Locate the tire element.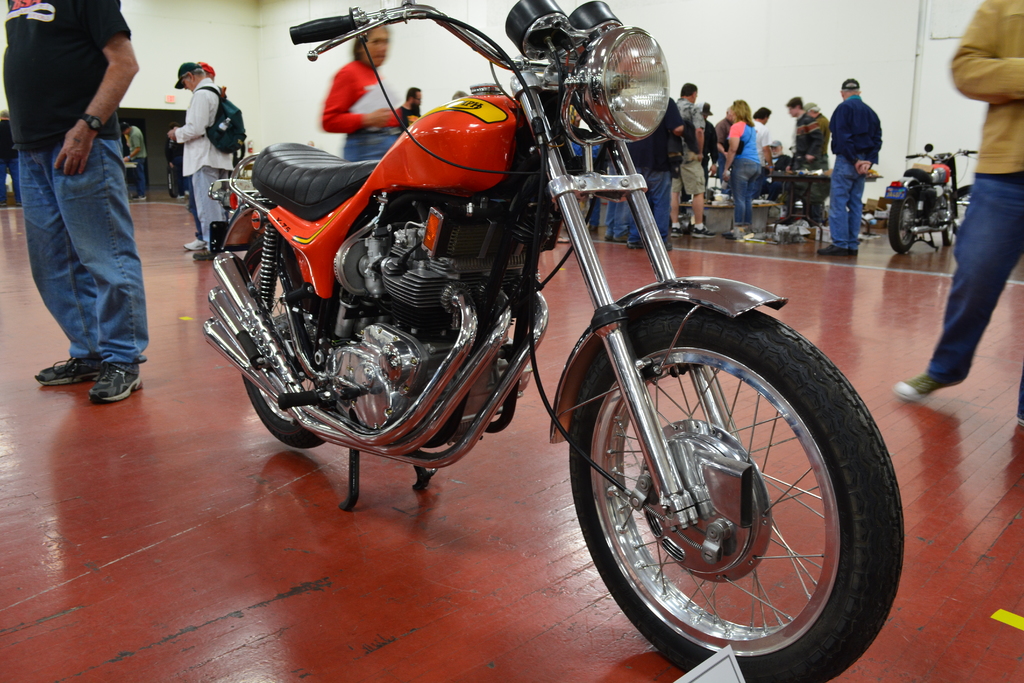
Element bbox: [x1=240, y1=233, x2=326, y2=450].
